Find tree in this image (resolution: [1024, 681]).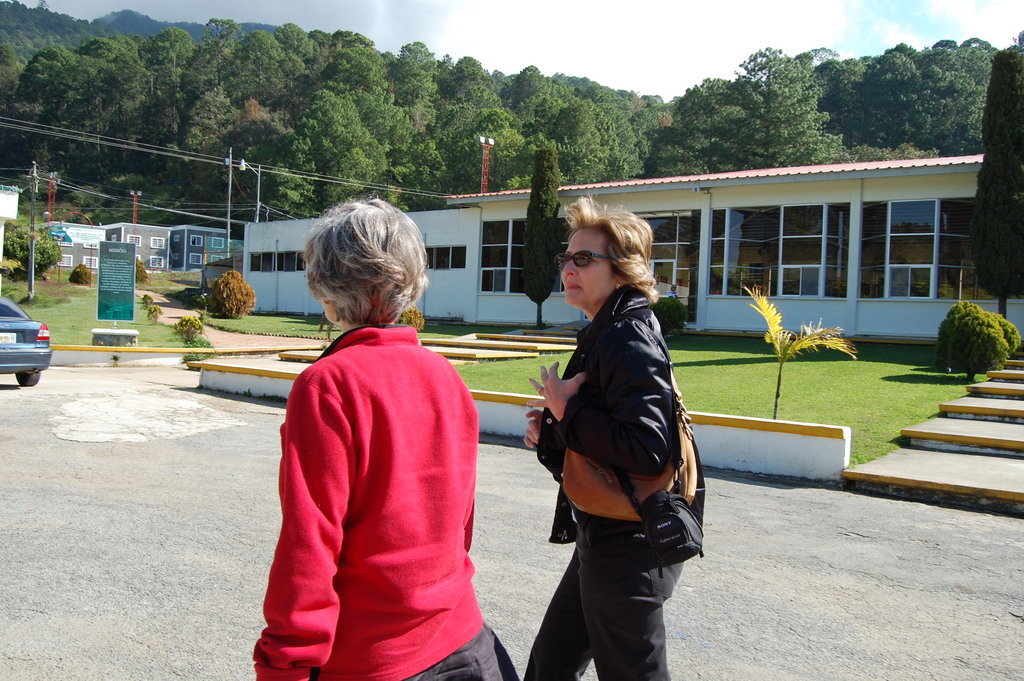
[x1=966, y1=42, x2=1023, y2=320].
